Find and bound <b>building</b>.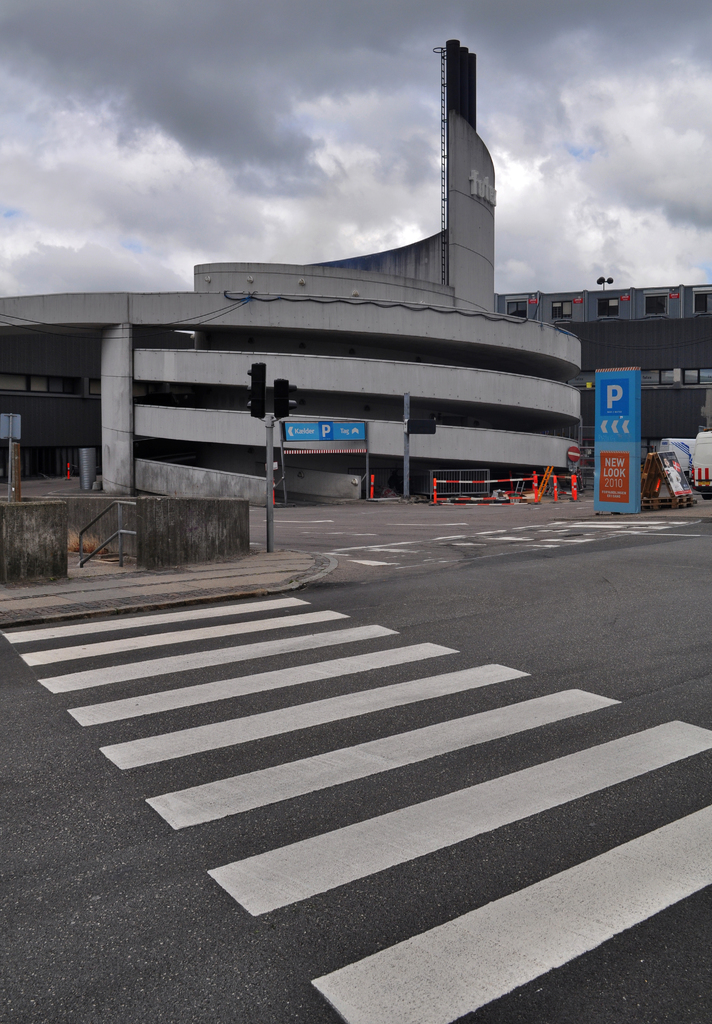
Bound: bbox(493, 278, 711, 431).
